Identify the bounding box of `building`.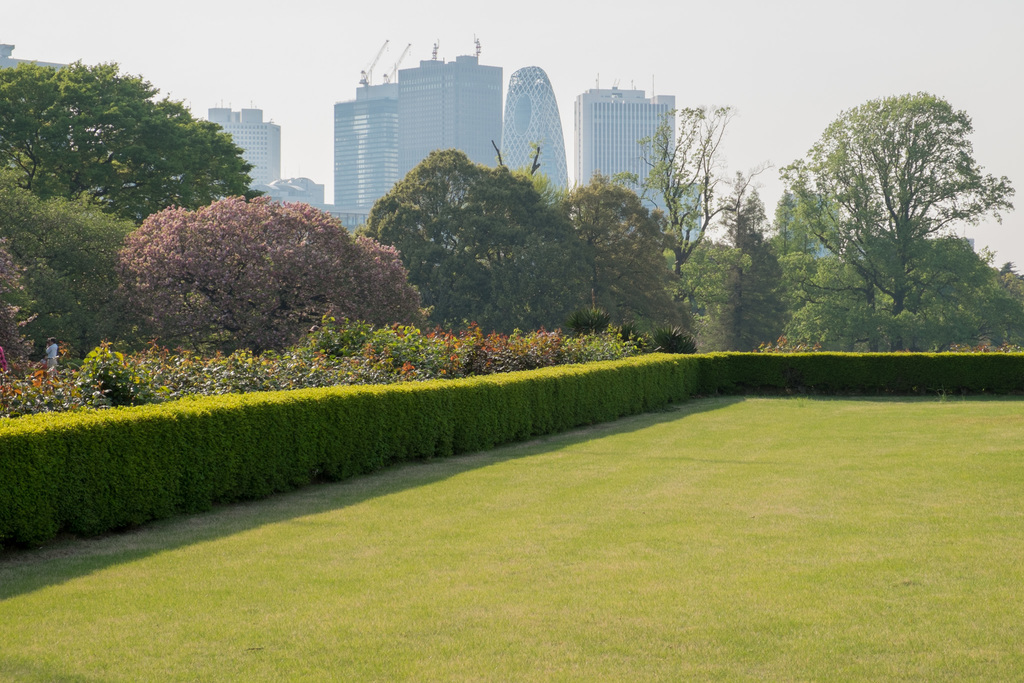
(497,66,571,197).
